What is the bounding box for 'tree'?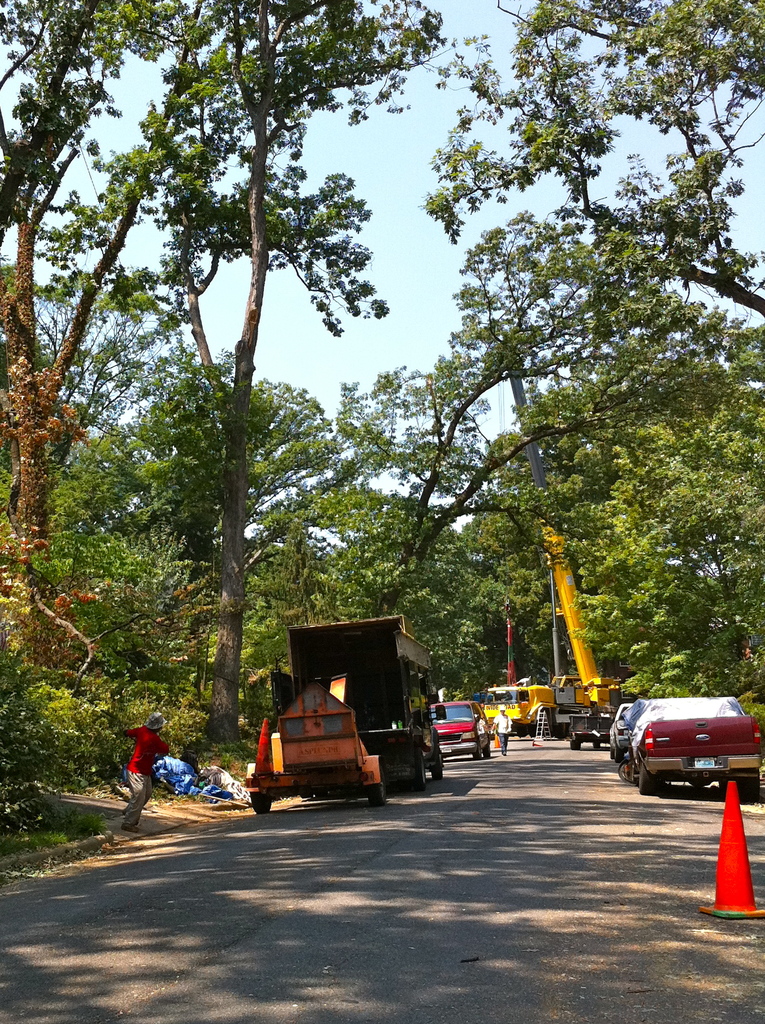
[35, 0, 462, 743].
